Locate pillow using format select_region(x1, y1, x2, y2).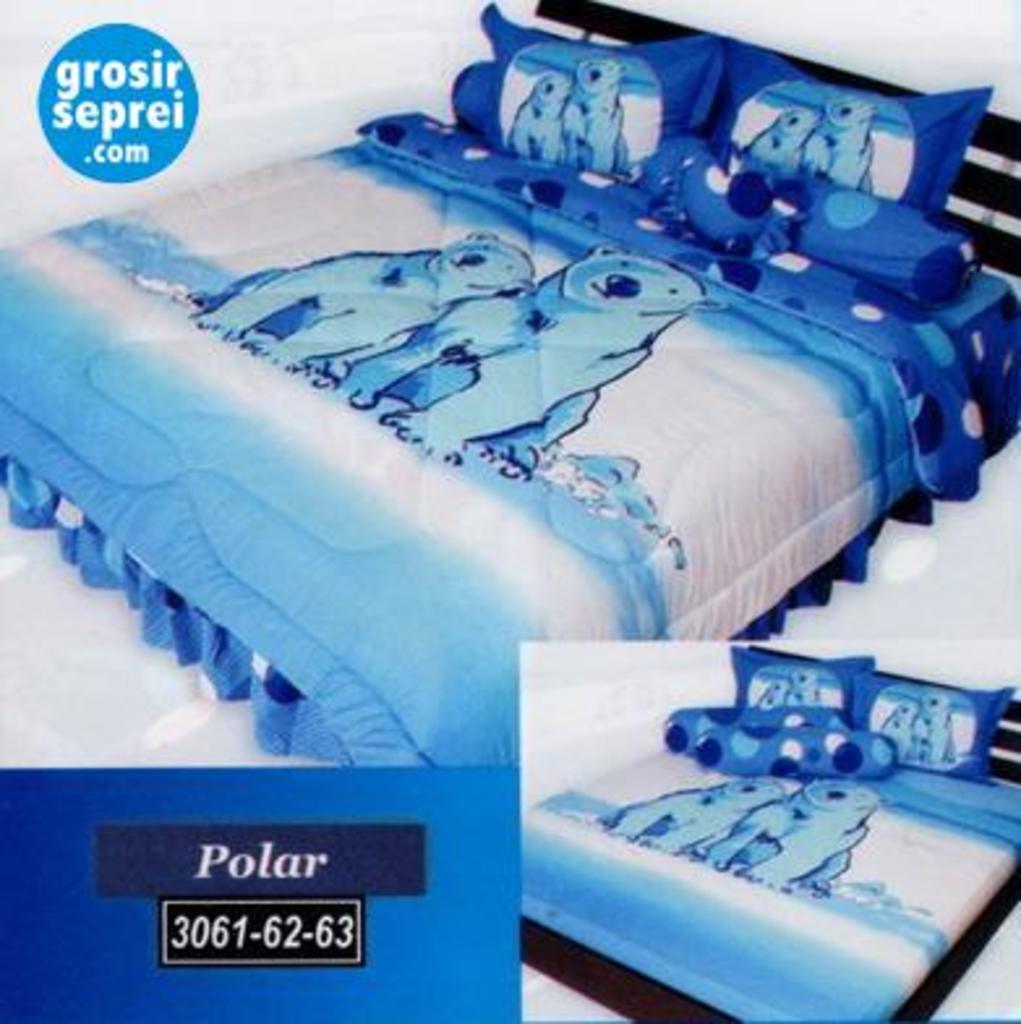
select_region(454, 8, 736, 175).
